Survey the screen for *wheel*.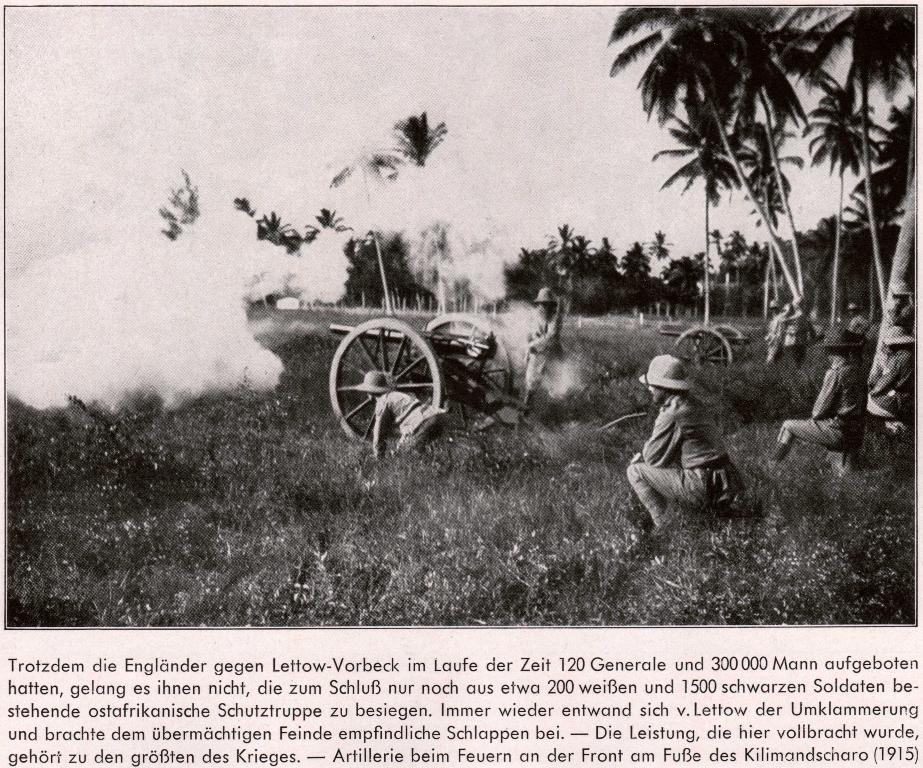
Survey found: bbox=[322, 316, 442, 451].
